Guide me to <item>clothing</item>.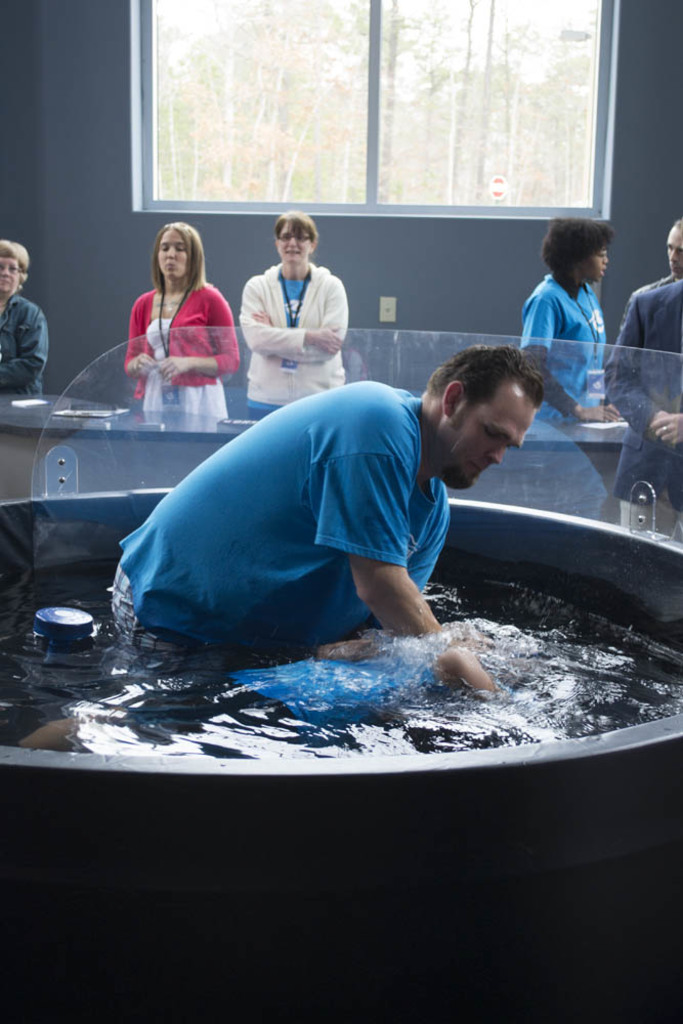
Guidance: bbox=(521, 274, 611, 522).
